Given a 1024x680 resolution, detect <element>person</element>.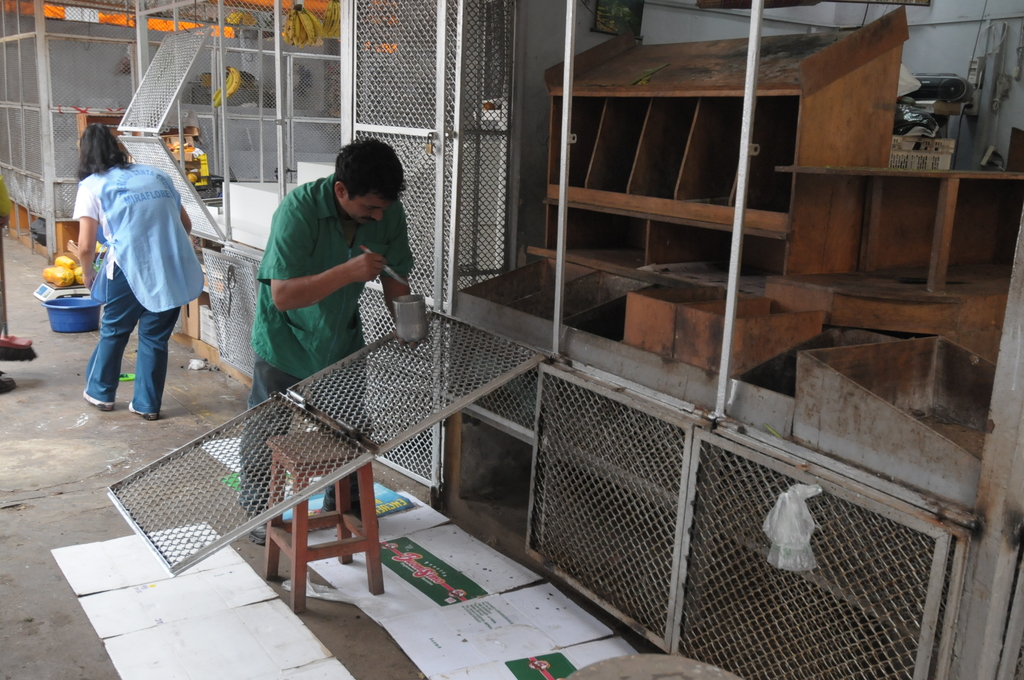
detection(236, 134, 420, 547).
